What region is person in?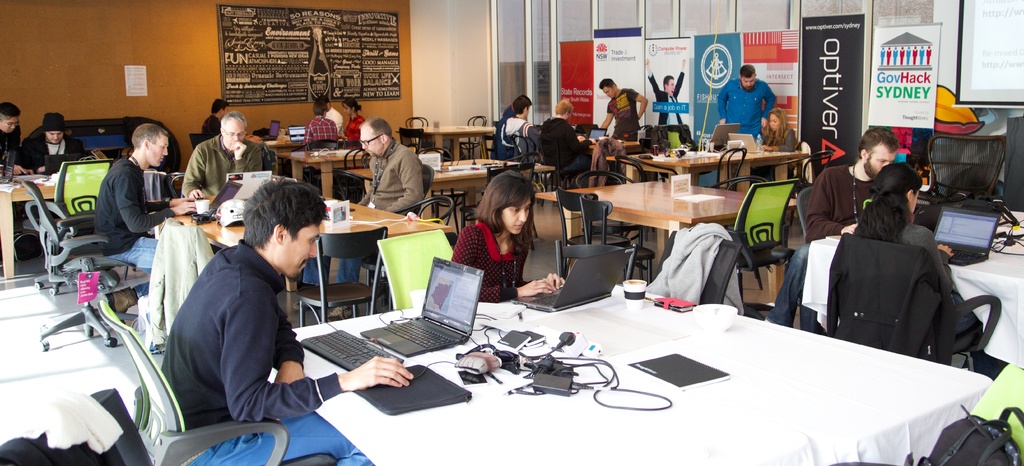
locate(0, 103, 22, 174).
